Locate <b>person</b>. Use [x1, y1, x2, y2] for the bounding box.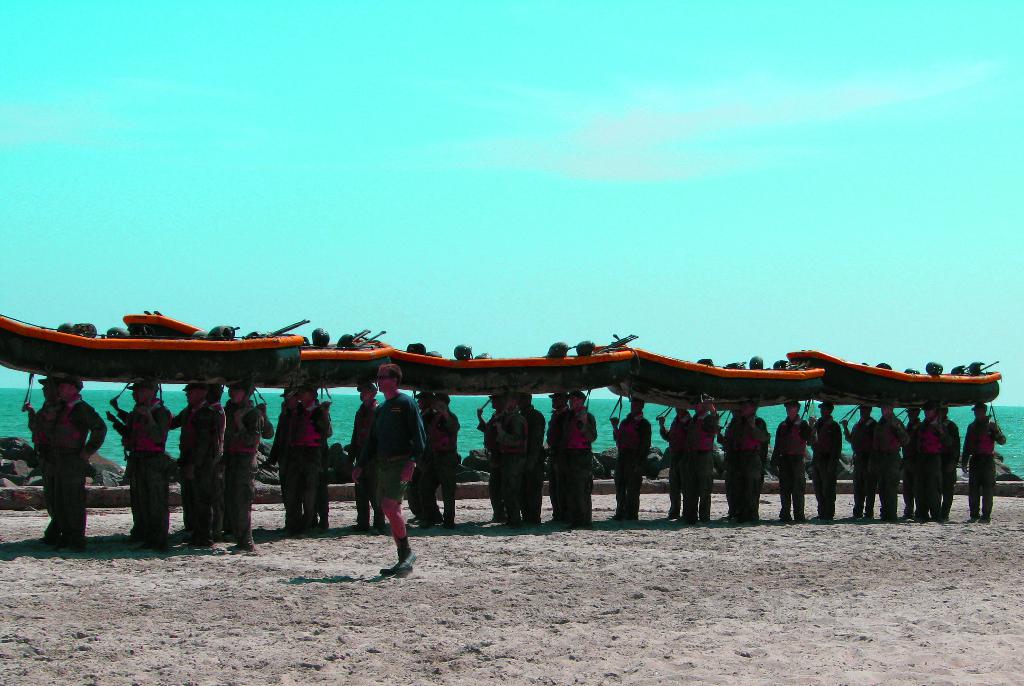
[961, 404, 1007, 523].
